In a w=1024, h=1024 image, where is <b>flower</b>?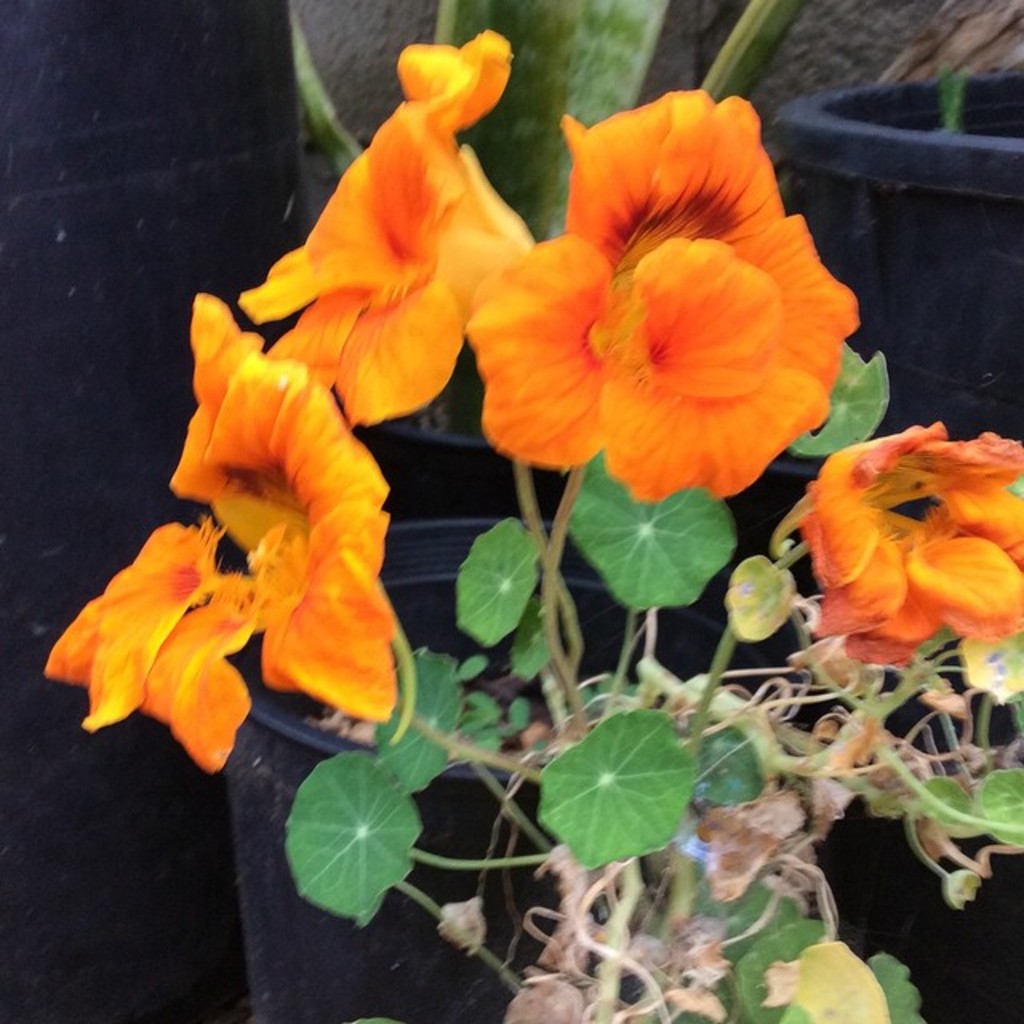
[40,286,400,774].
